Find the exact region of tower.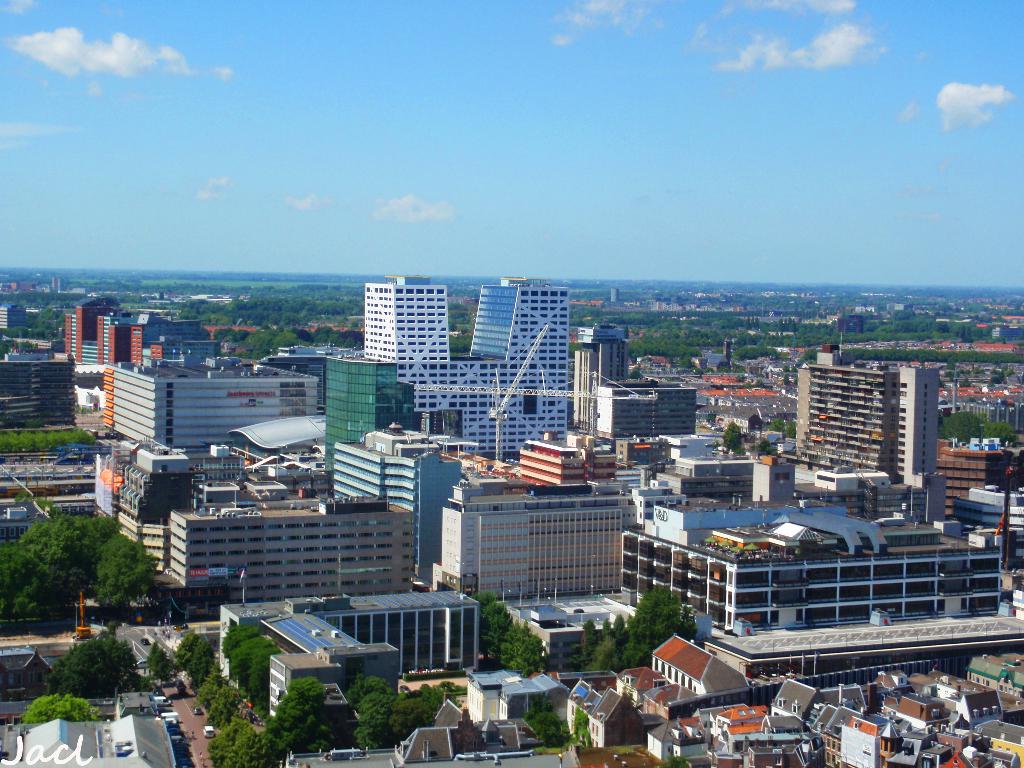
Exact region: bbox=[364, 275, 569, 461].
